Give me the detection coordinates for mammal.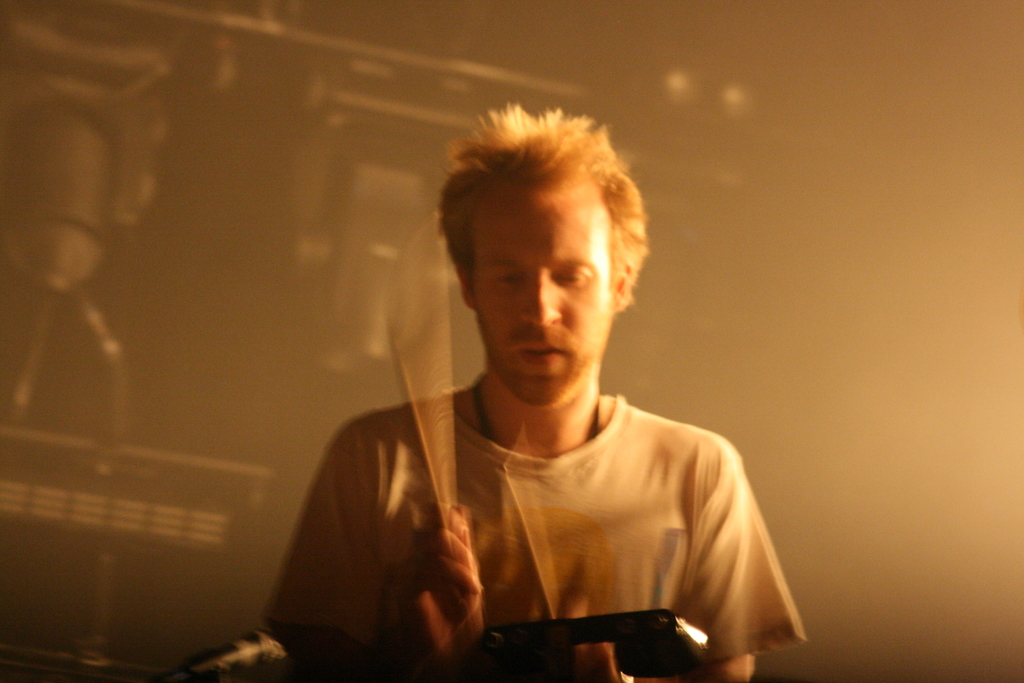
box(310, 121, 817, 671).
